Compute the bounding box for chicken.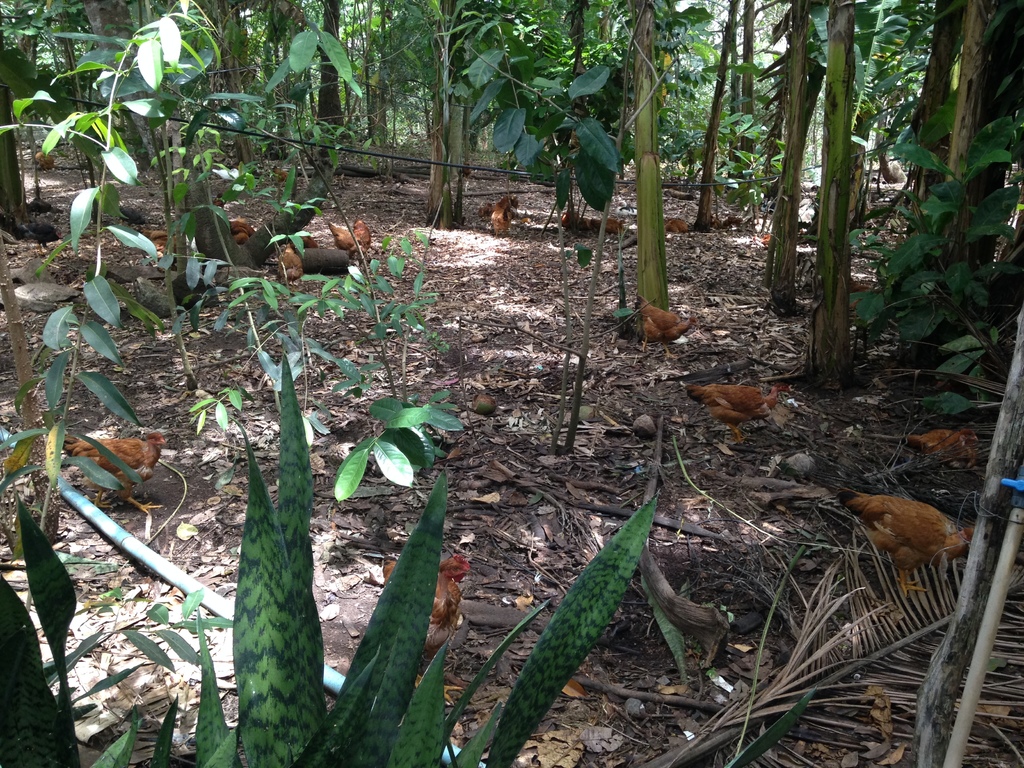
703/211/726/237.
